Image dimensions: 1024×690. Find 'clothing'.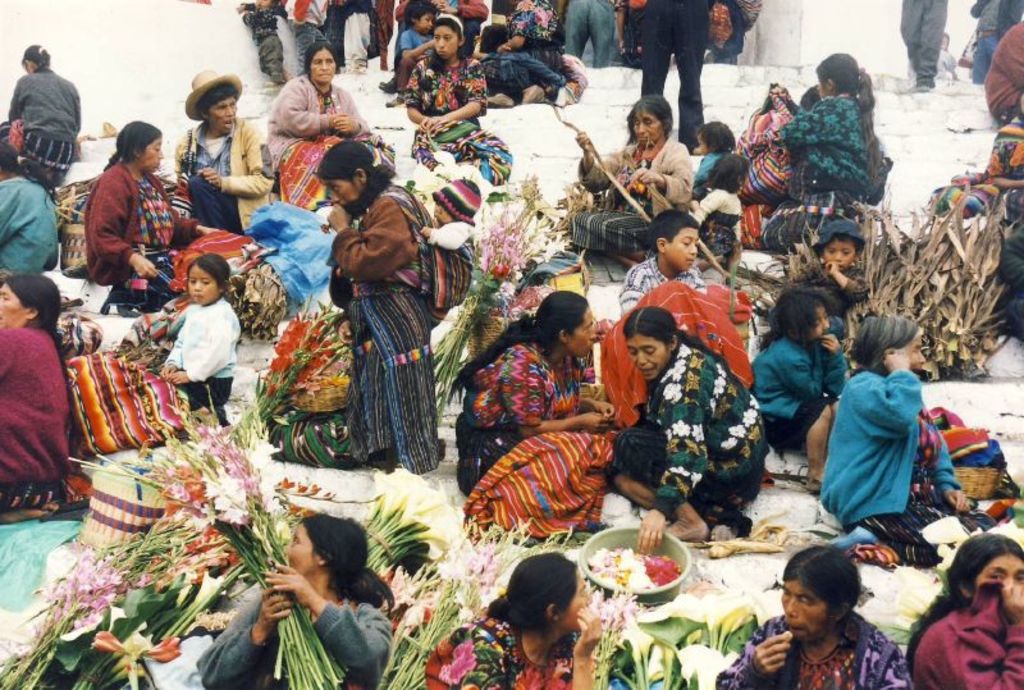
691:145:727:196.
